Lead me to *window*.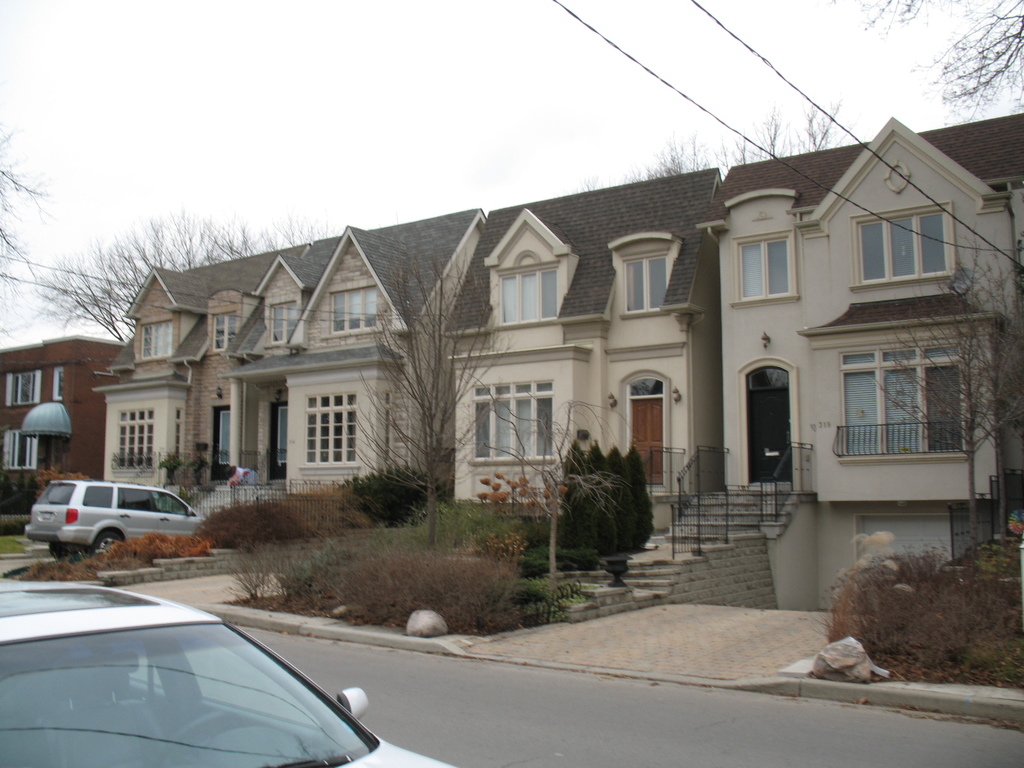
Lead to rect(484, 206, 583, 323).
